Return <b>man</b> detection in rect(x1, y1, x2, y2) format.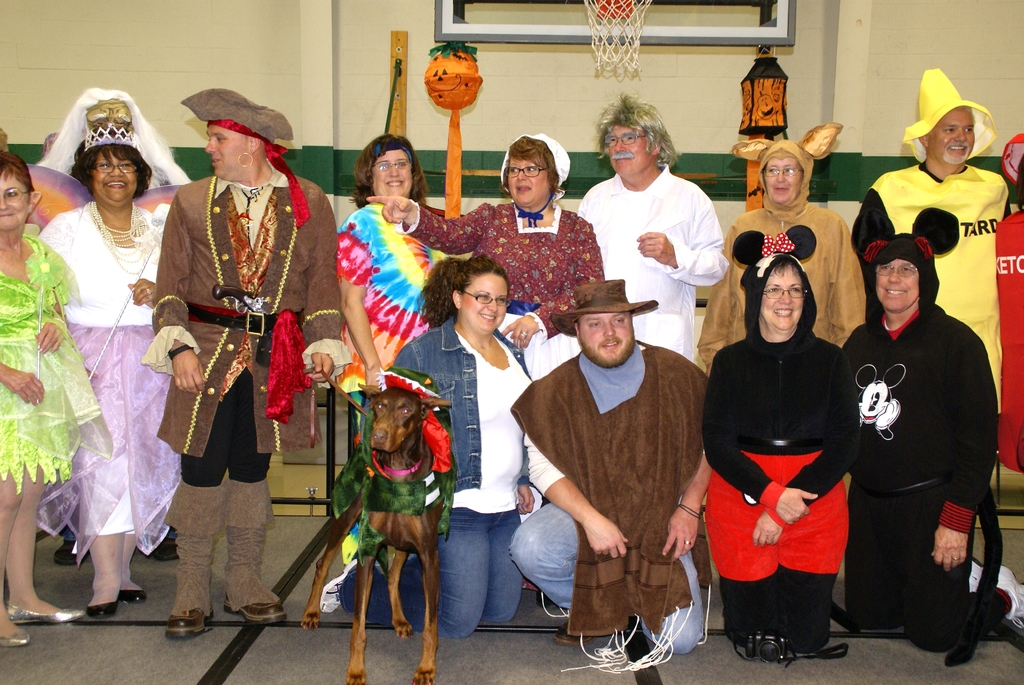
rect(138, 83, 351, 639).
